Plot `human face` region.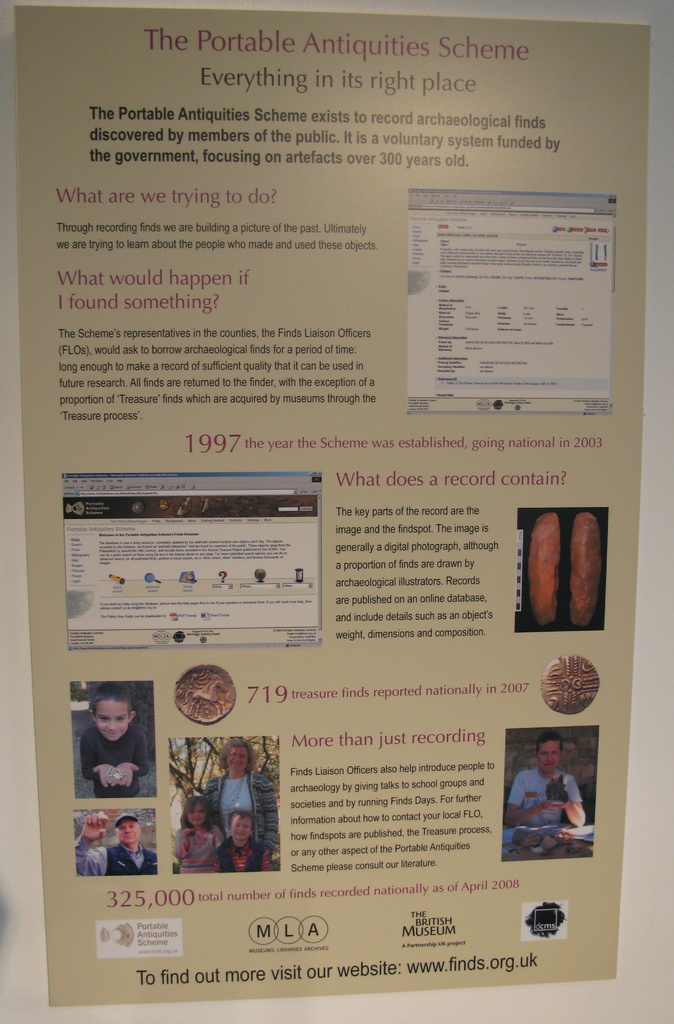
Plotted at 229 744 252 770.
